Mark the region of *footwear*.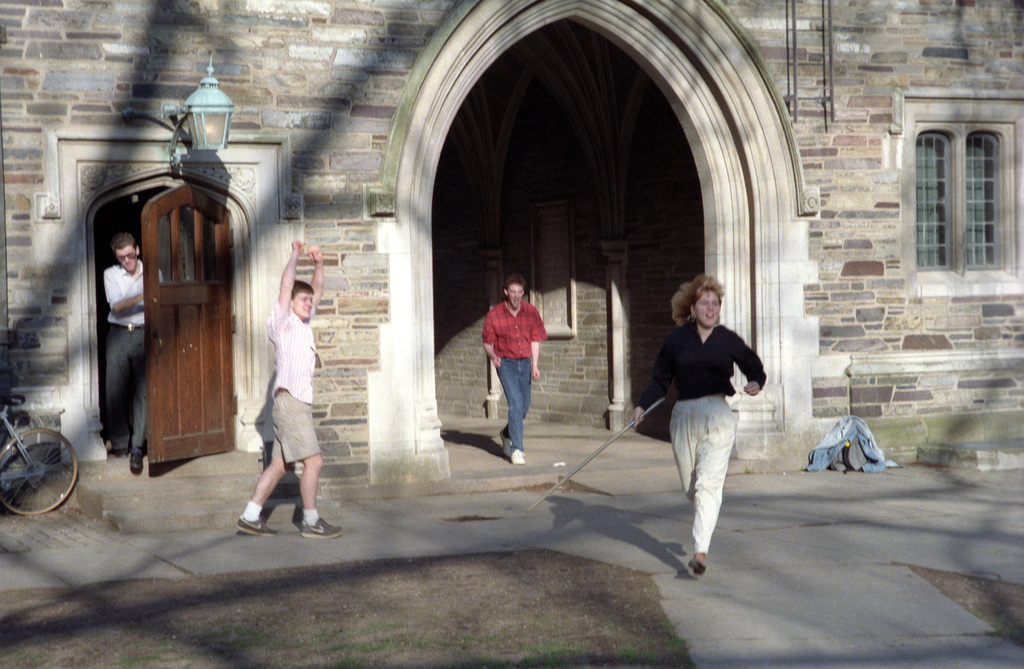
Region: 237 518 278 537.
